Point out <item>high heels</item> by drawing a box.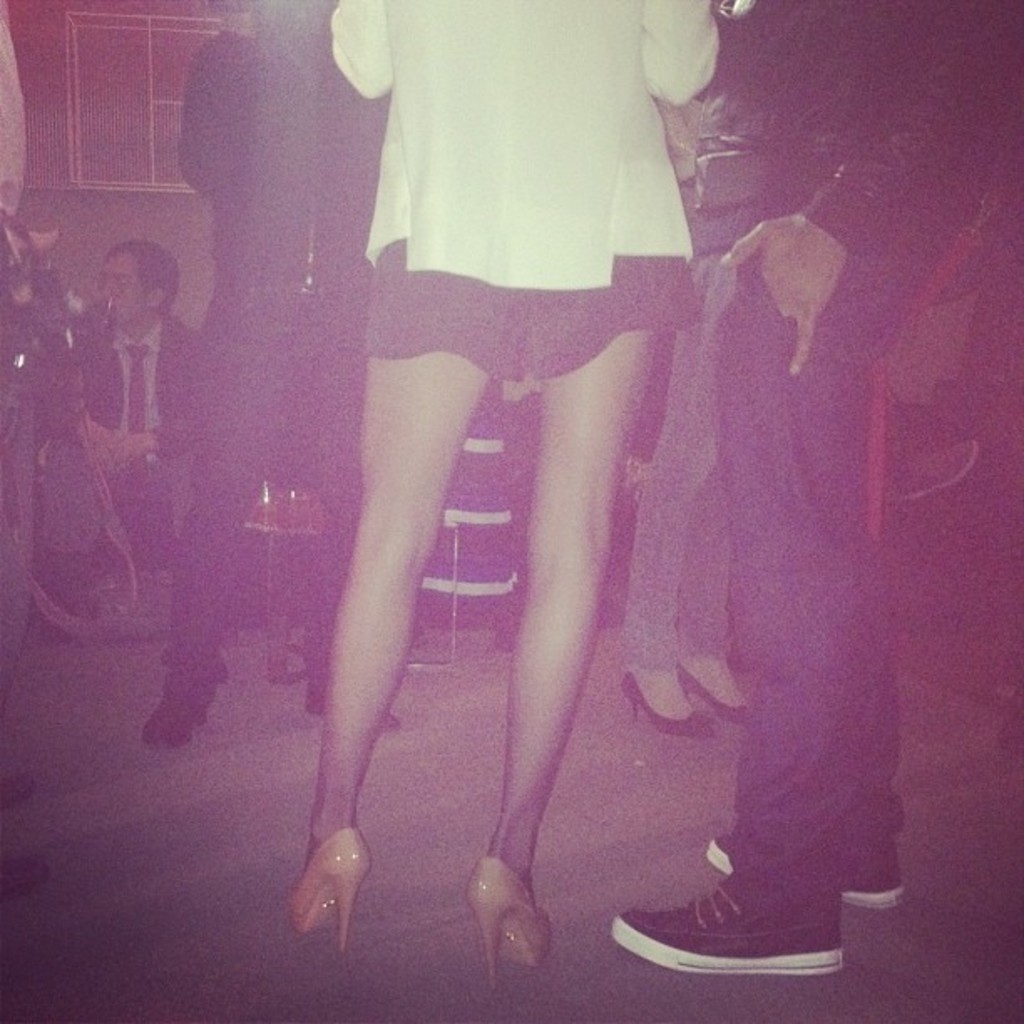
[left=679, top=666, right=748, bottom=728].
